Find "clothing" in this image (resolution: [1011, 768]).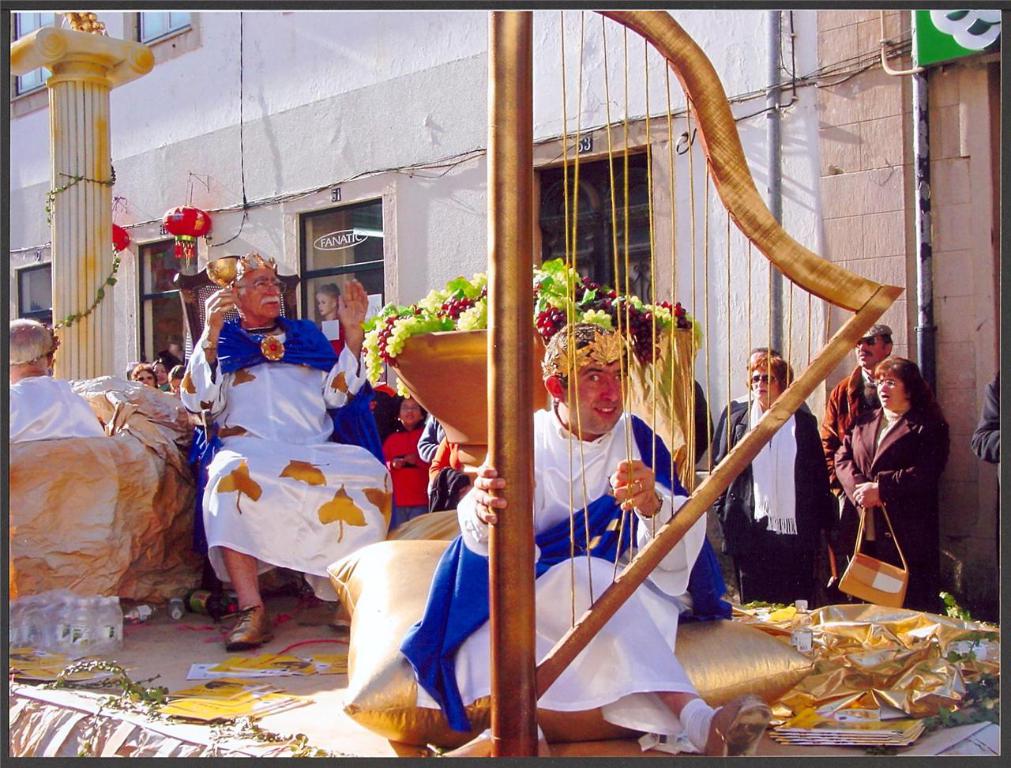
crop(382, 430, 433, 525).
